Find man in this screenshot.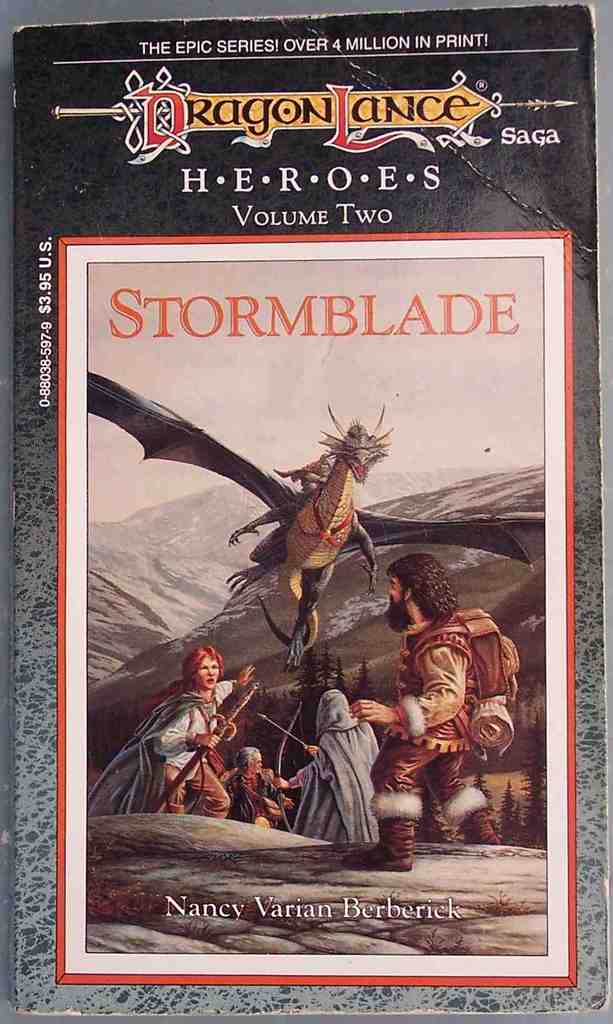
The bounding box for man is 371 568 520 834.
